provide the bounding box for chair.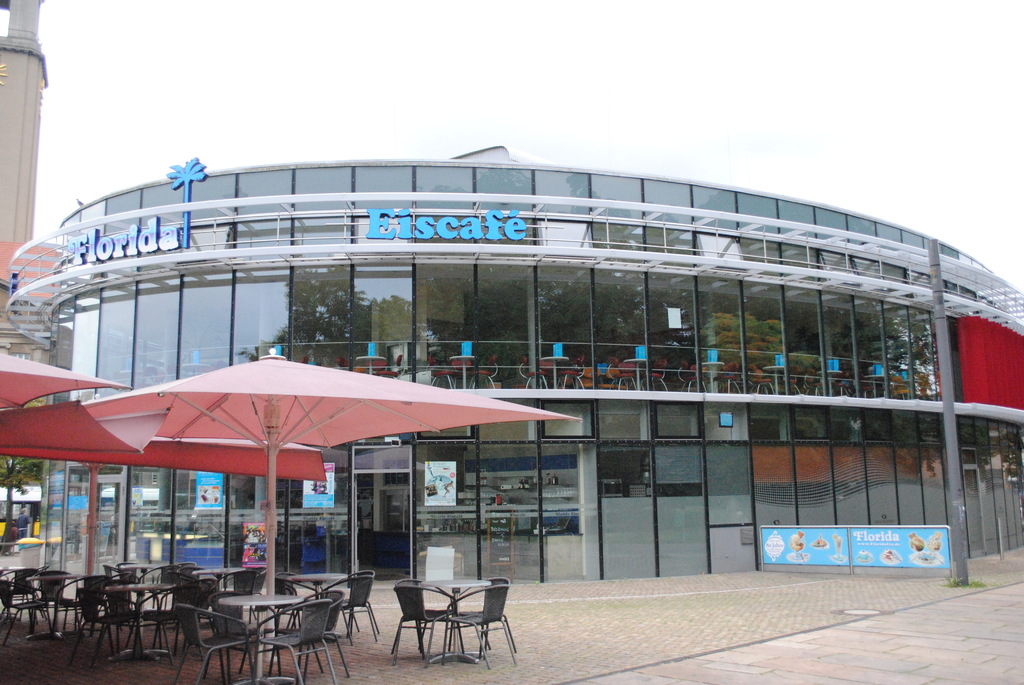
box(246, 595, 335, 684).
